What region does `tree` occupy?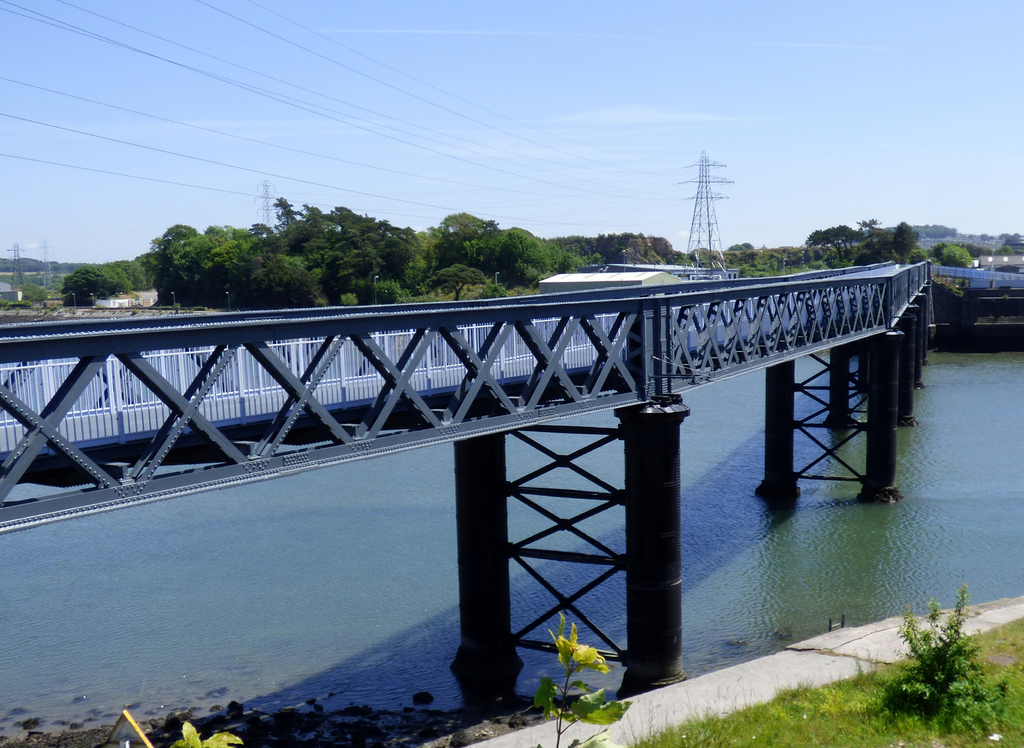
l=906, t=612, r=1000, b=706.
